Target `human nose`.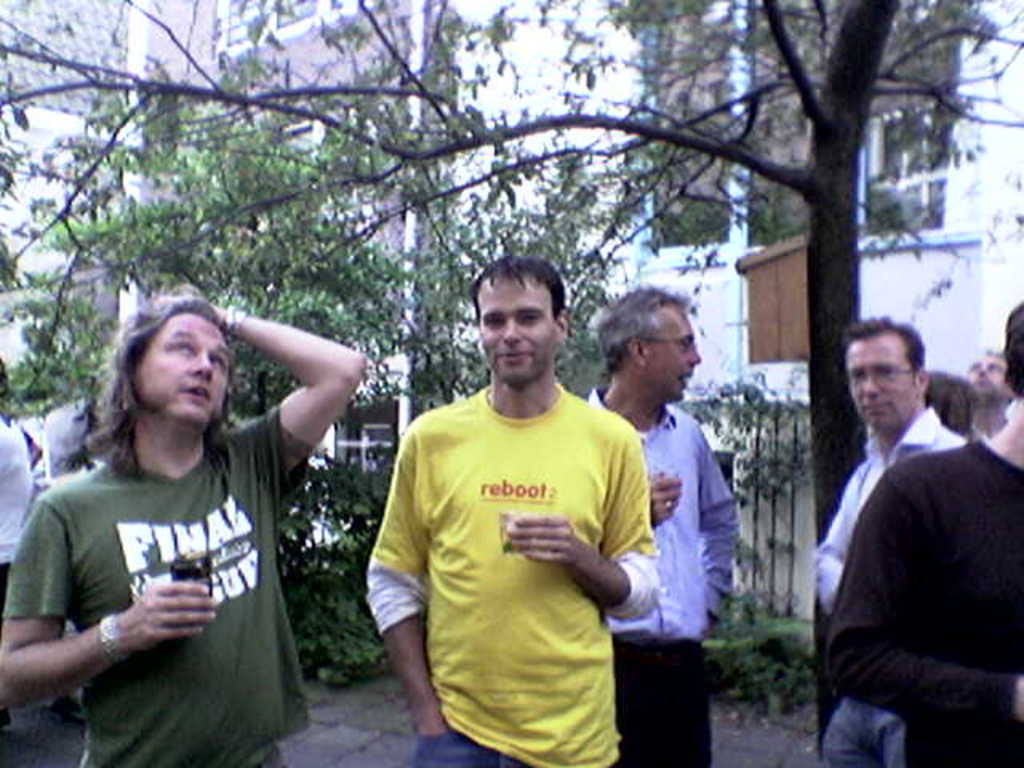
Target region: <box>501,317,522,342</box>.
